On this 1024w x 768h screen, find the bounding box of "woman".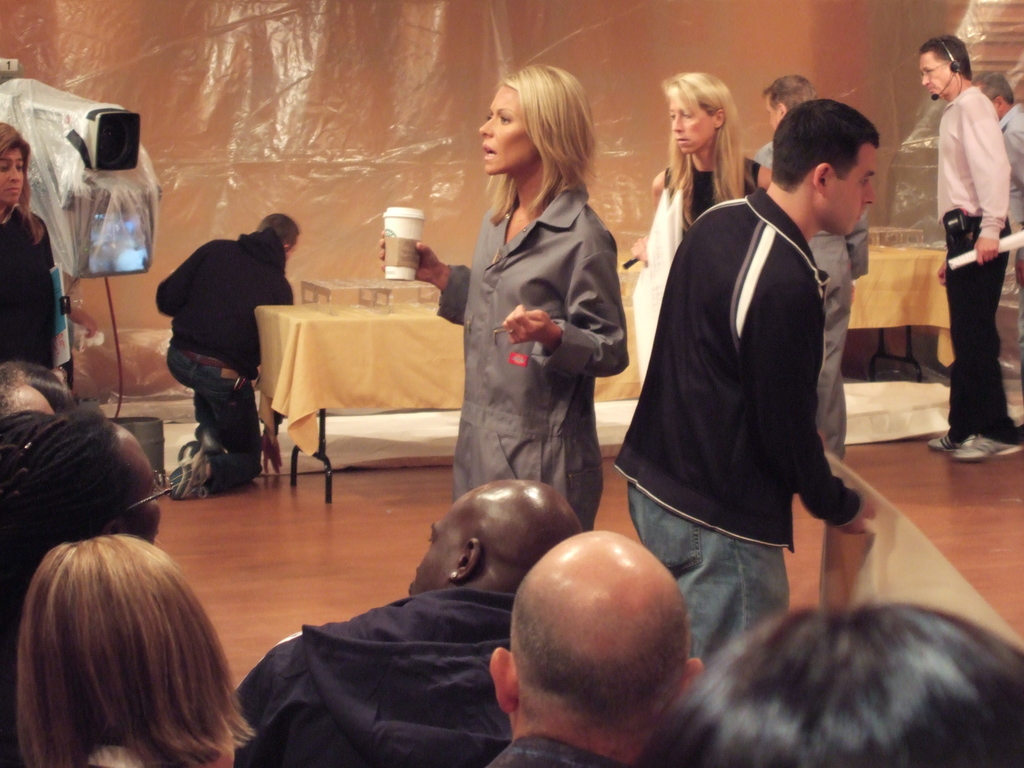
Bounding box: detection(429, 88, 625, 547).
